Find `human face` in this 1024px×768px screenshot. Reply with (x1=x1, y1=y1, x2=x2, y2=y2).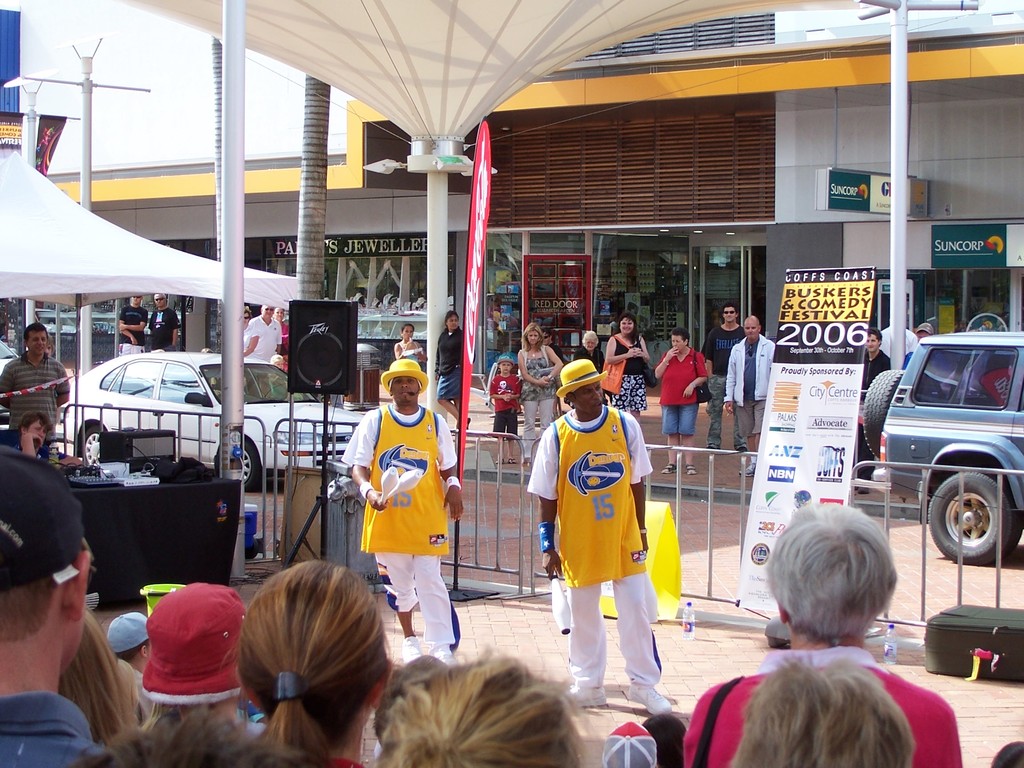
(x1=131, y1=296, x2=142, y2=304).
